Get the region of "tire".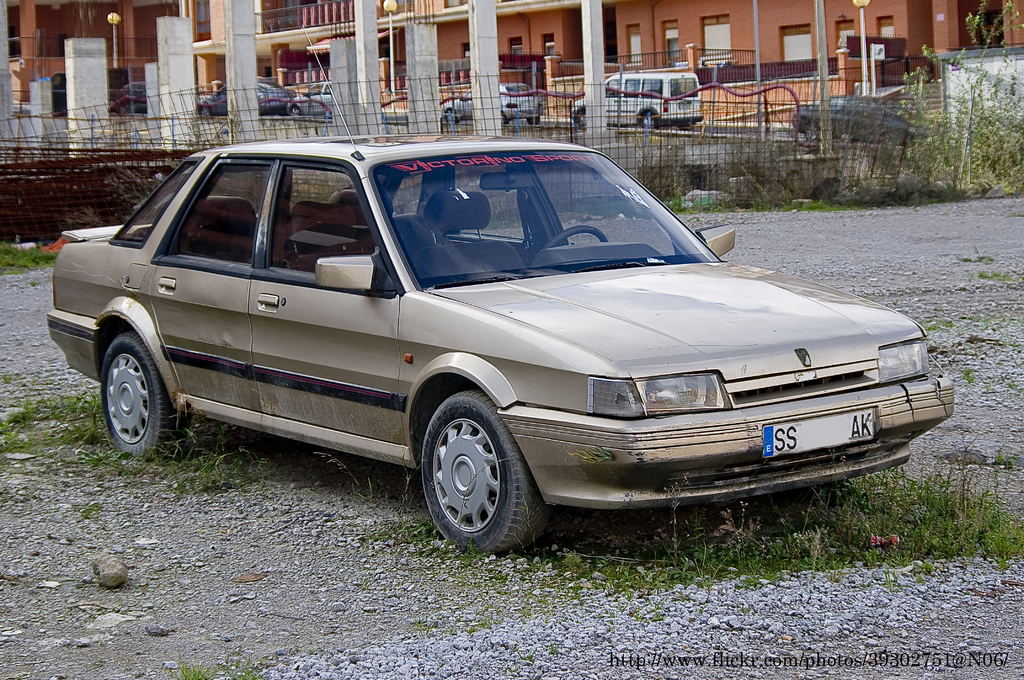
Rect(528, 114, 543, 127).
